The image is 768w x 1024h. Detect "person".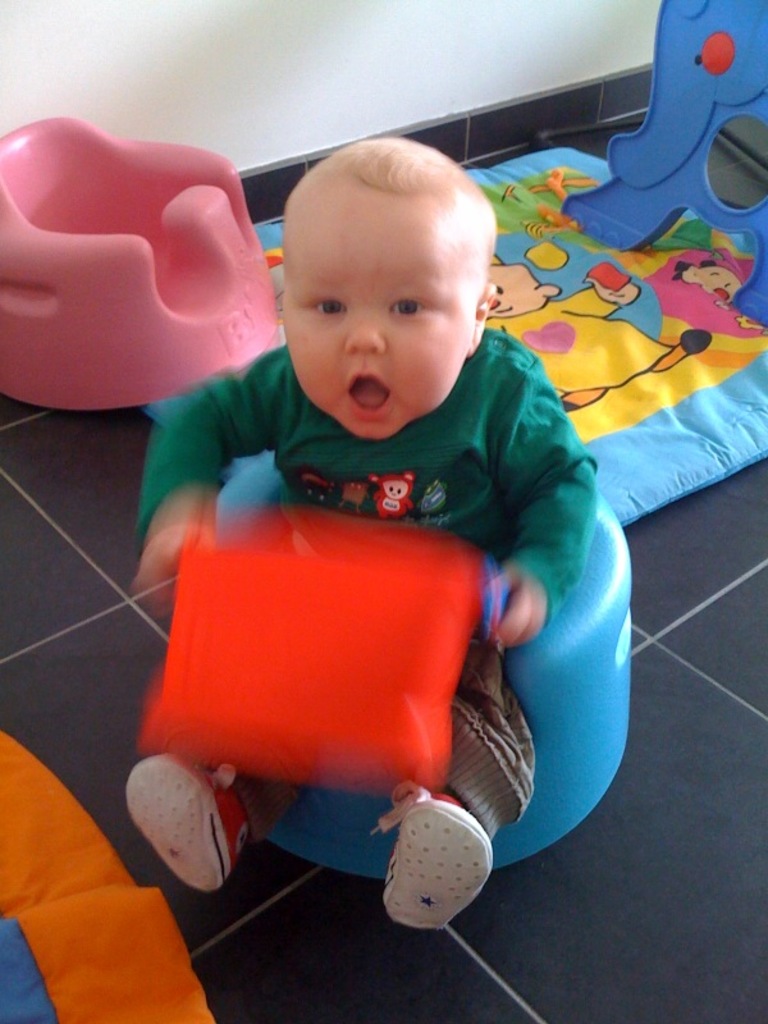
Detection: <region>125, 141, 594, 927</region>.
